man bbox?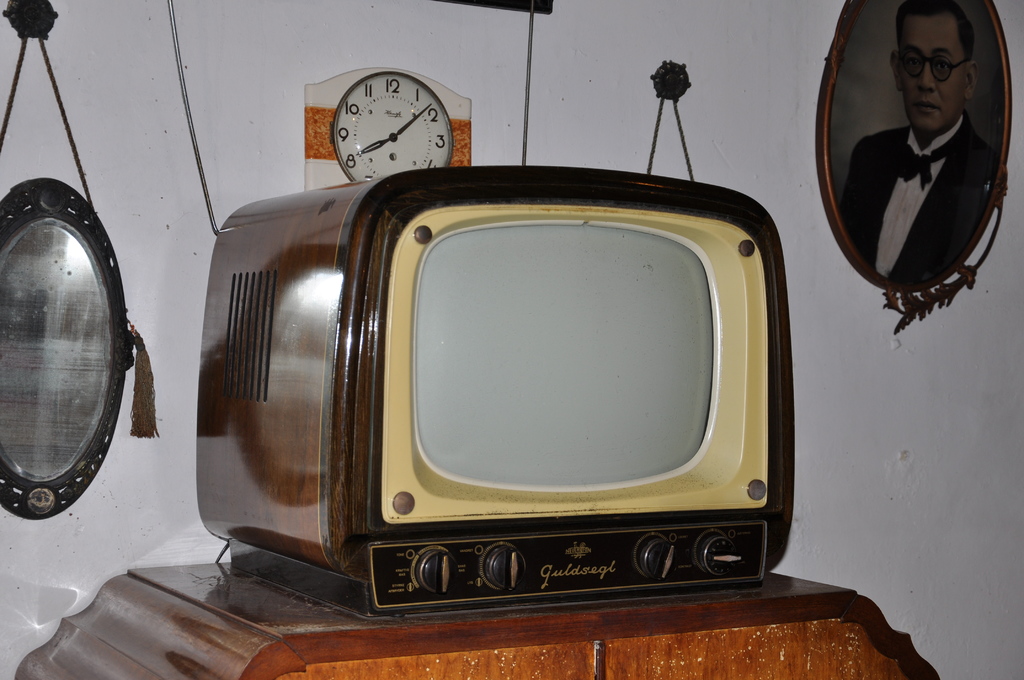
box=[831, 22, 1009, 343]
